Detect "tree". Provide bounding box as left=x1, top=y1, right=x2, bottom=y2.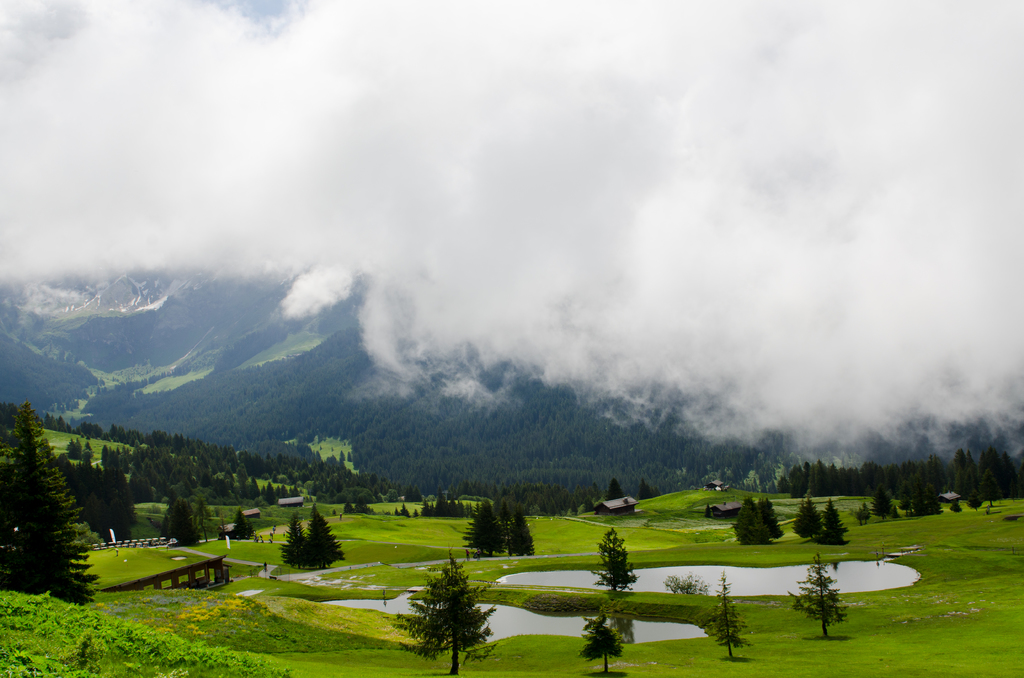
left=462, top=497, right=509, bottom=555.
